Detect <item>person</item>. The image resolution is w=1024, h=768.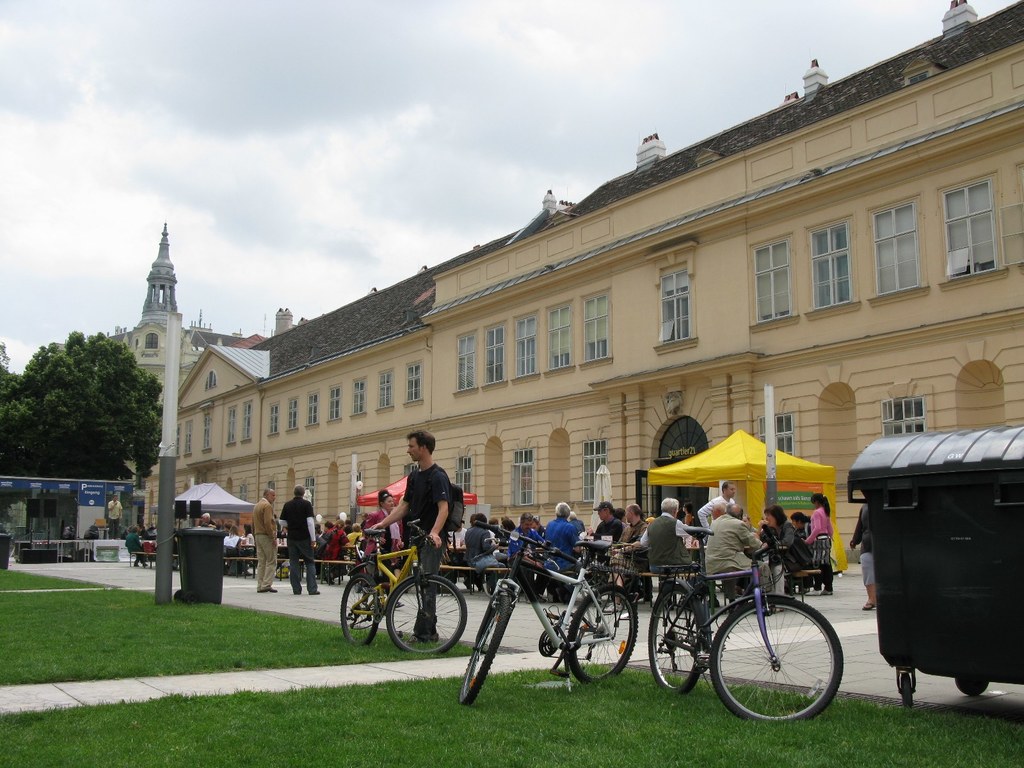
[left=124, top=524, right=148, bottom=565].
